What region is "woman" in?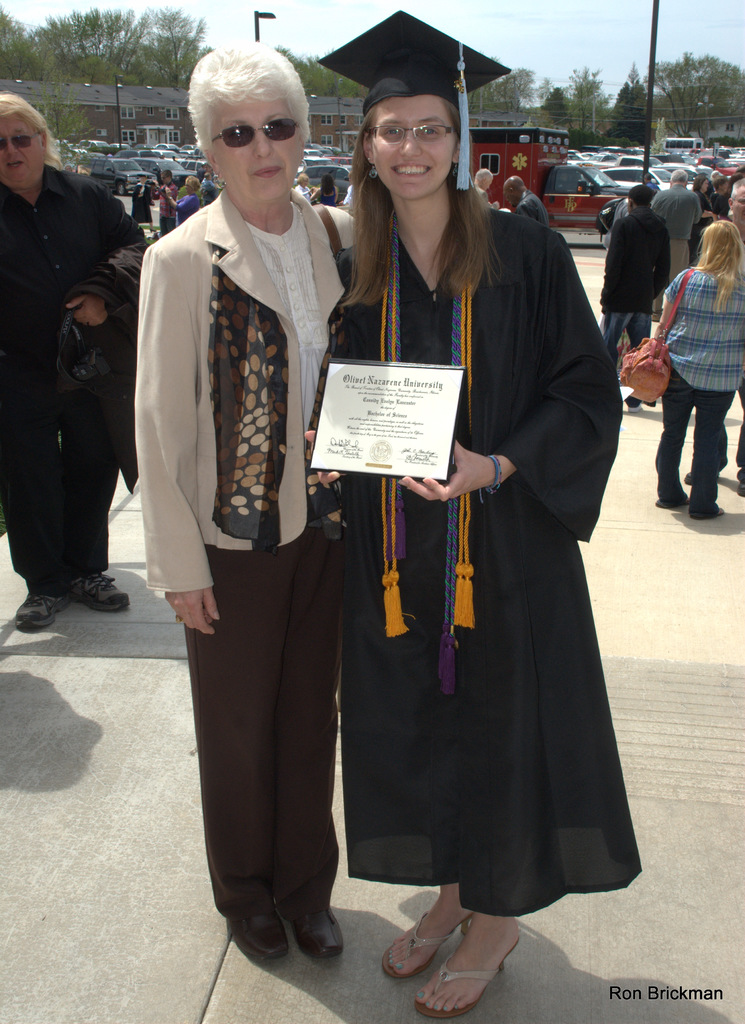
l=271, t=83, r=603, b=1000.
